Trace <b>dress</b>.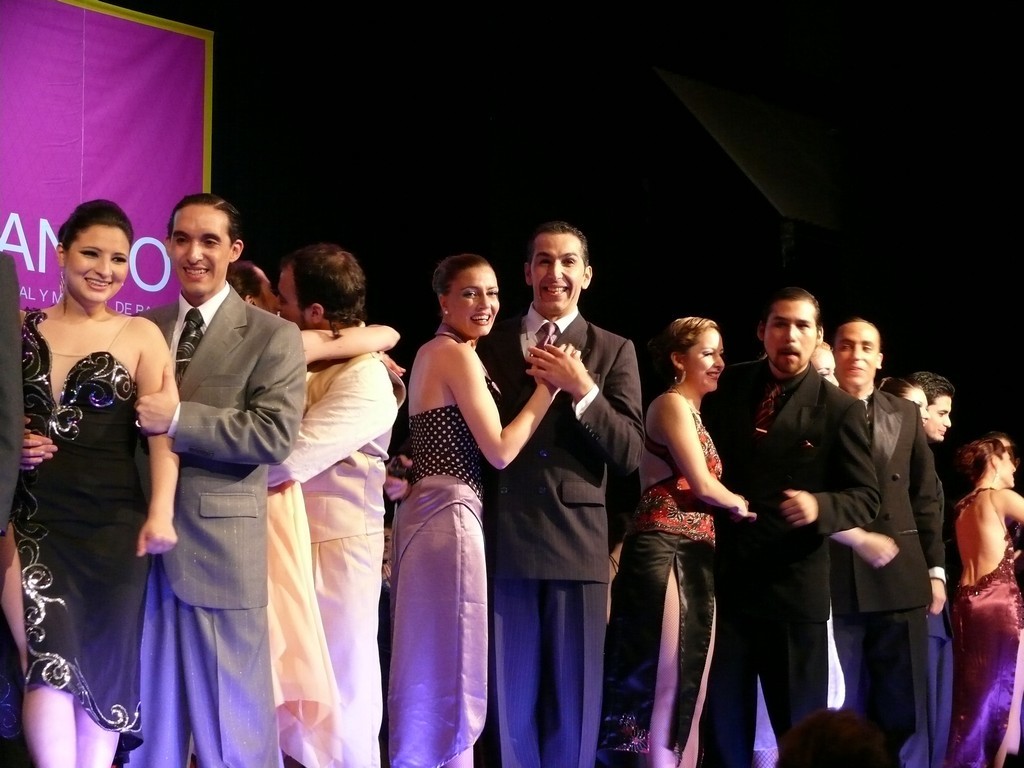
Traced to [950, 486, 1023, 767].
